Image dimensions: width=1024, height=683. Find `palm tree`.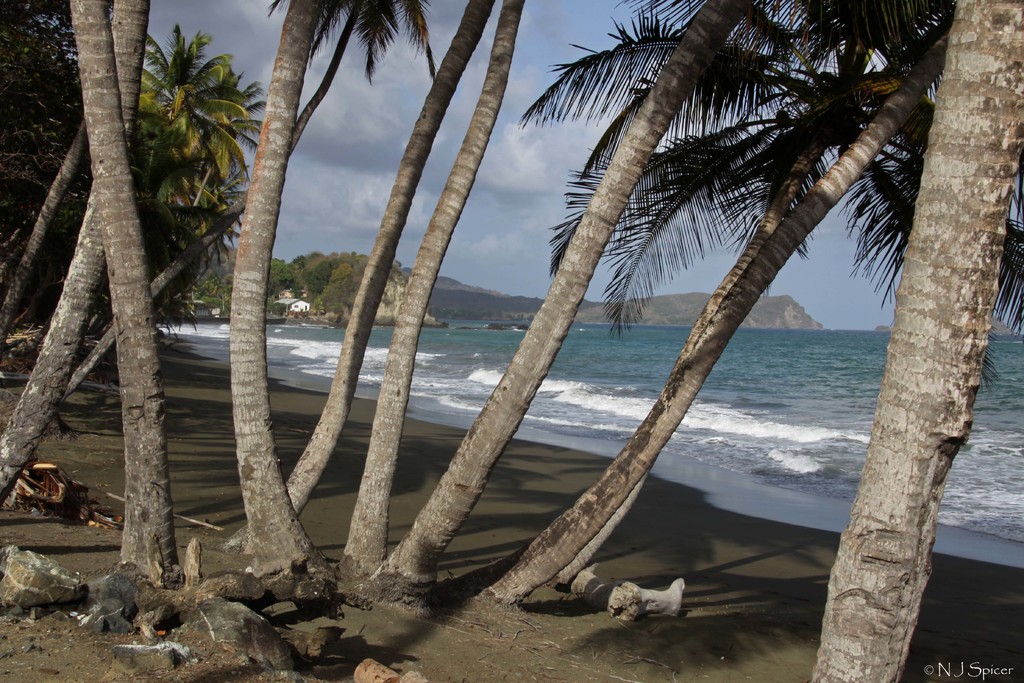
(x1=60, y1=2, x2=185, y2=575).
